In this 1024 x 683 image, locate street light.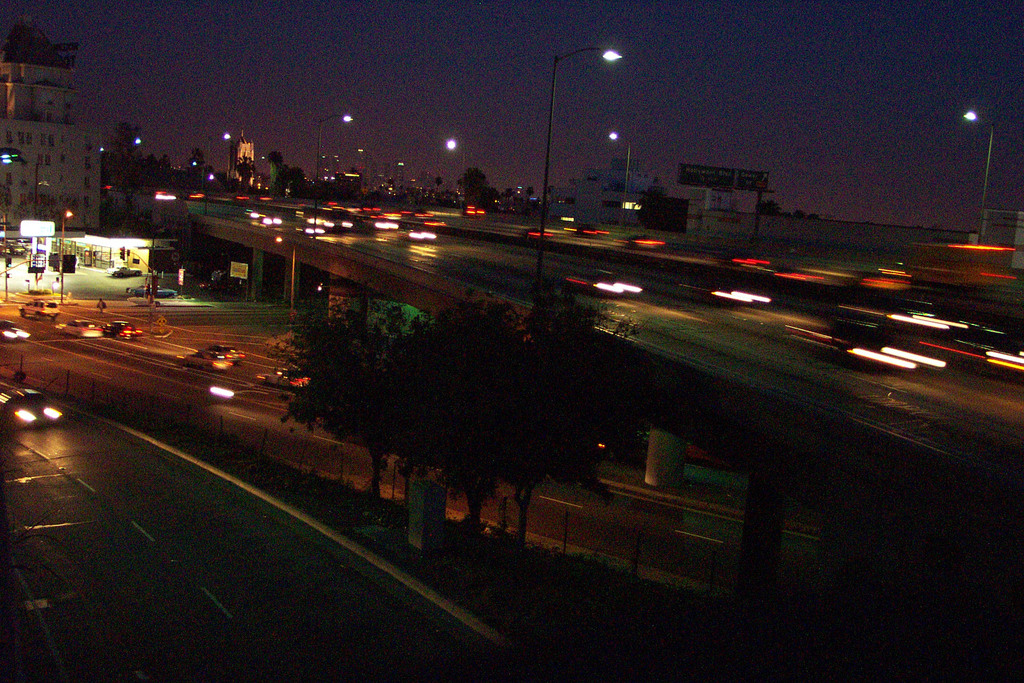
Bounding box: BBox(532, 45, 623, 302).
